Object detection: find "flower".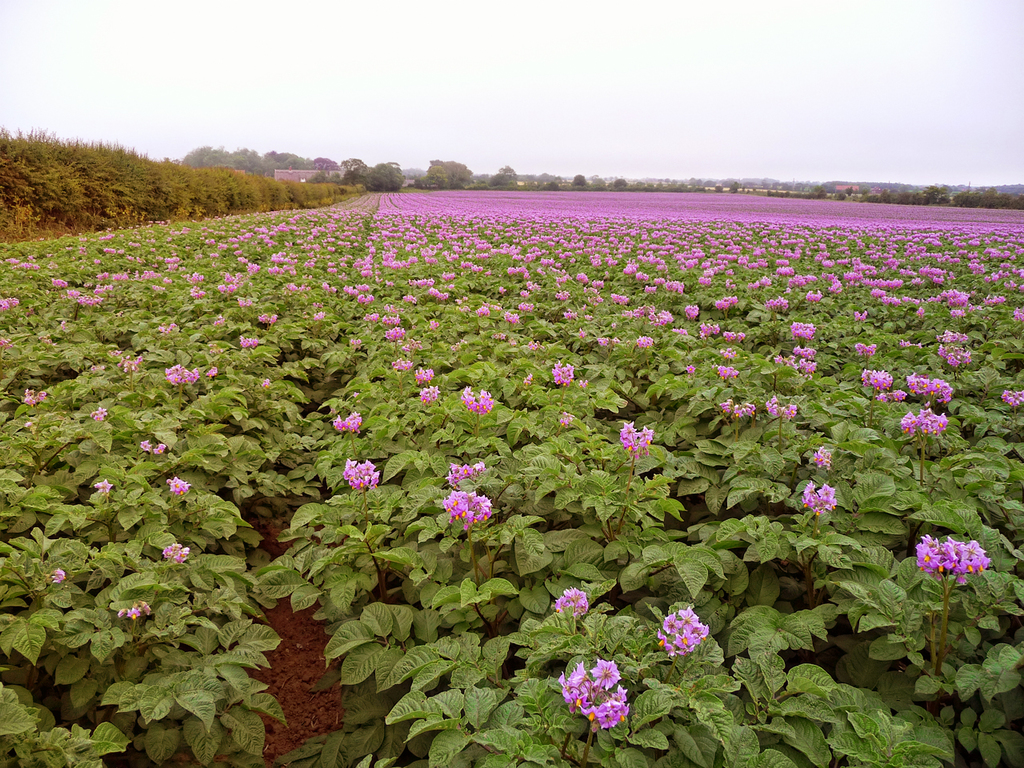
rect(240, 336, 260, 346).
